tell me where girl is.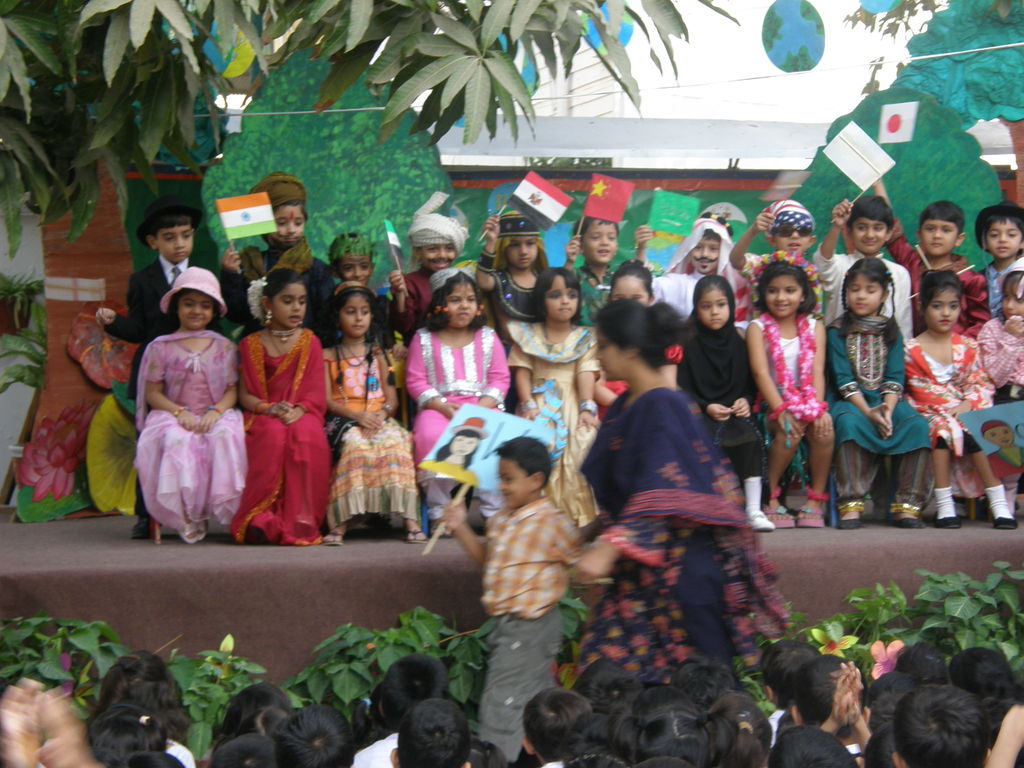
girl is at (820,252,936,537).
